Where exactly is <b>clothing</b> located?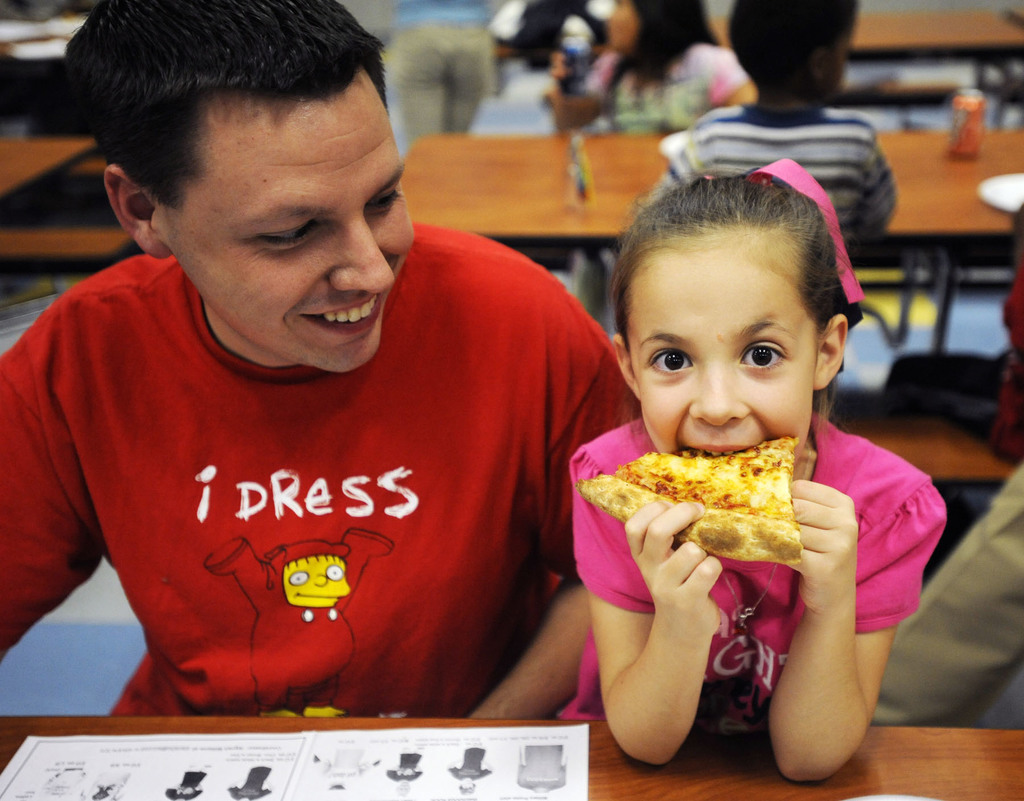
Its bounding box is select_region(583, 42, 746, 122).
